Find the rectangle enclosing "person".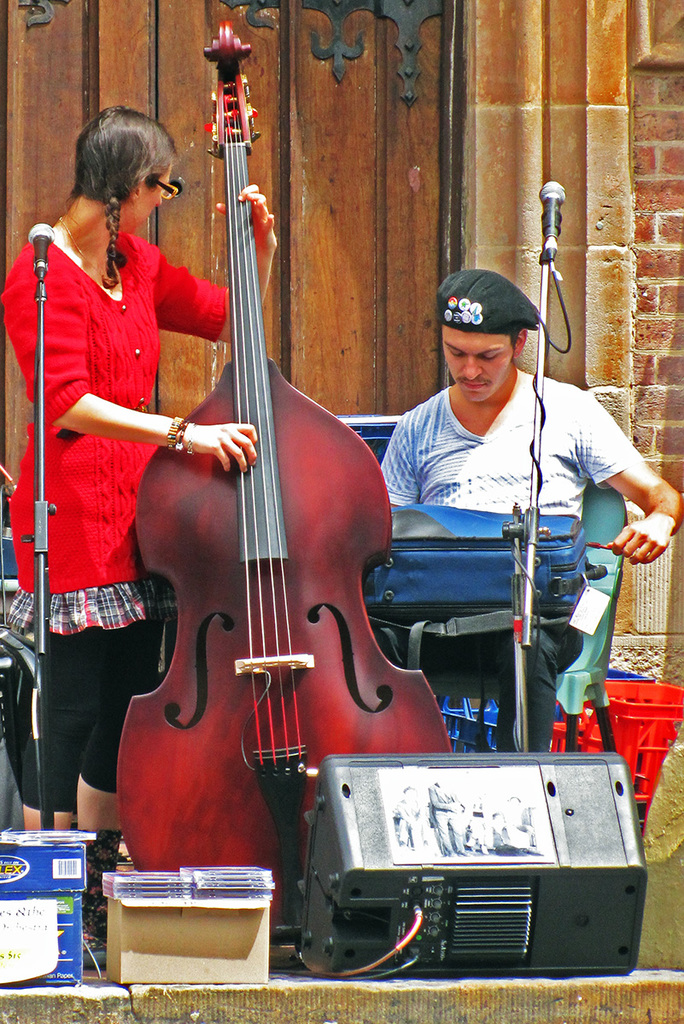
x1=0, y1=101, x2=274, y2=838.
